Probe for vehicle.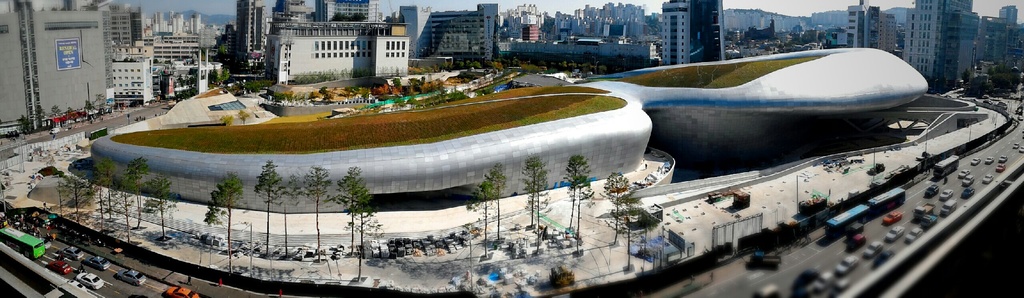
Probe result: [941,188,951,202].
